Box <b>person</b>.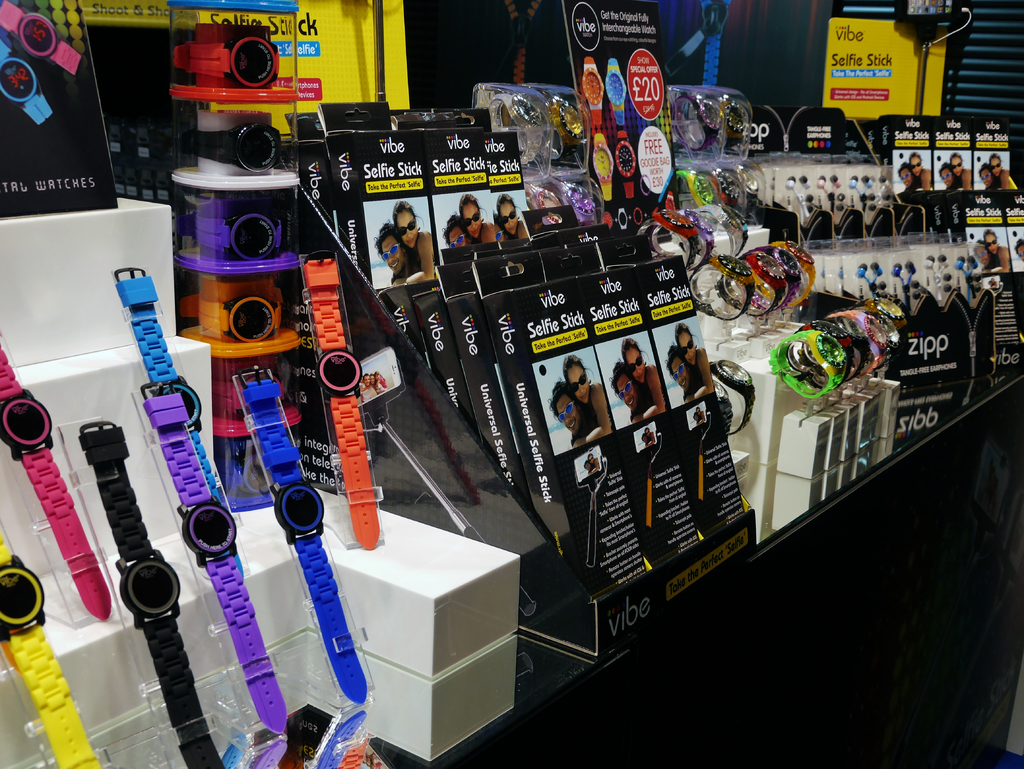
select_region(699, 403, 707, 423).
